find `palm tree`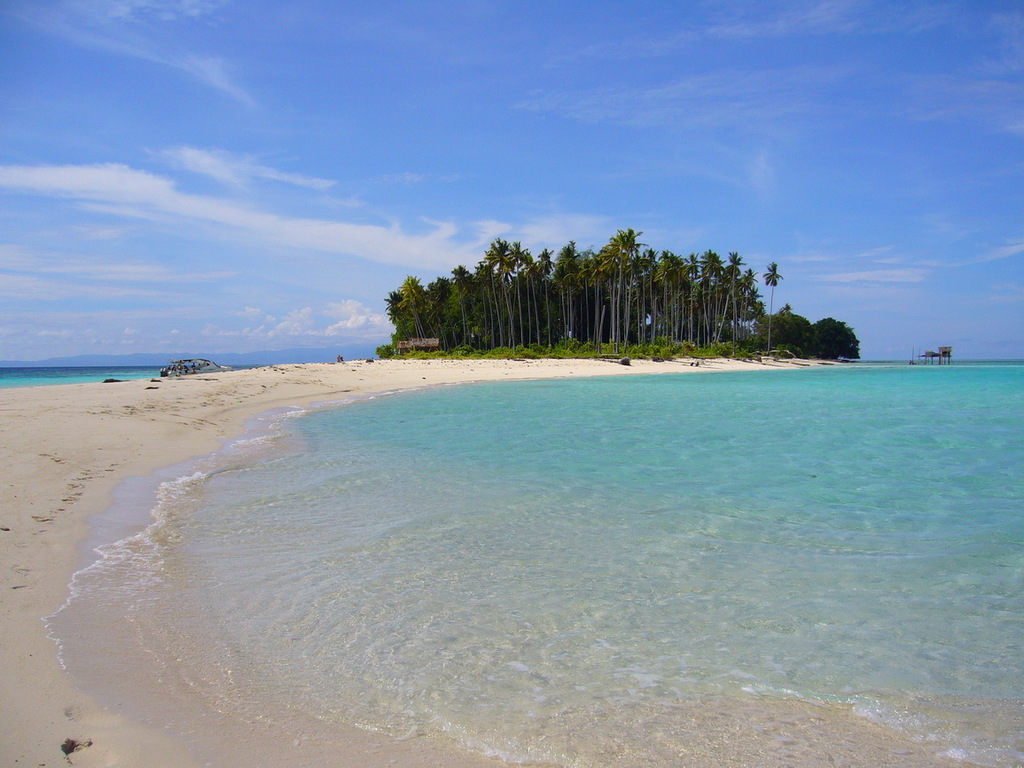
locate(402, 273, 433, 345)
